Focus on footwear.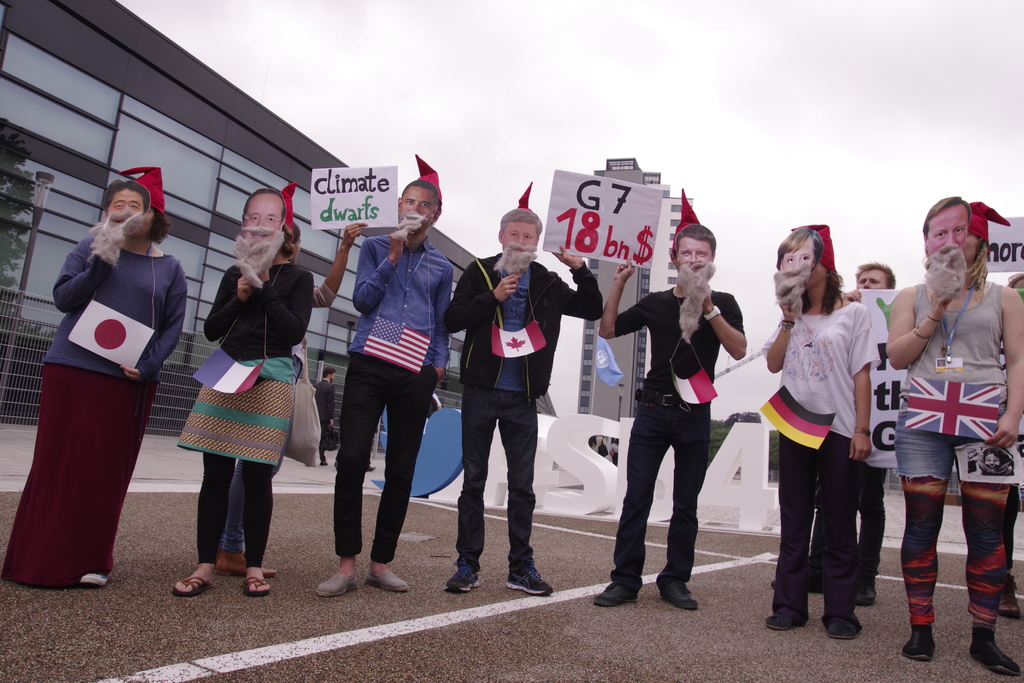
Focused at Rect(444, 563, 481, 593).
